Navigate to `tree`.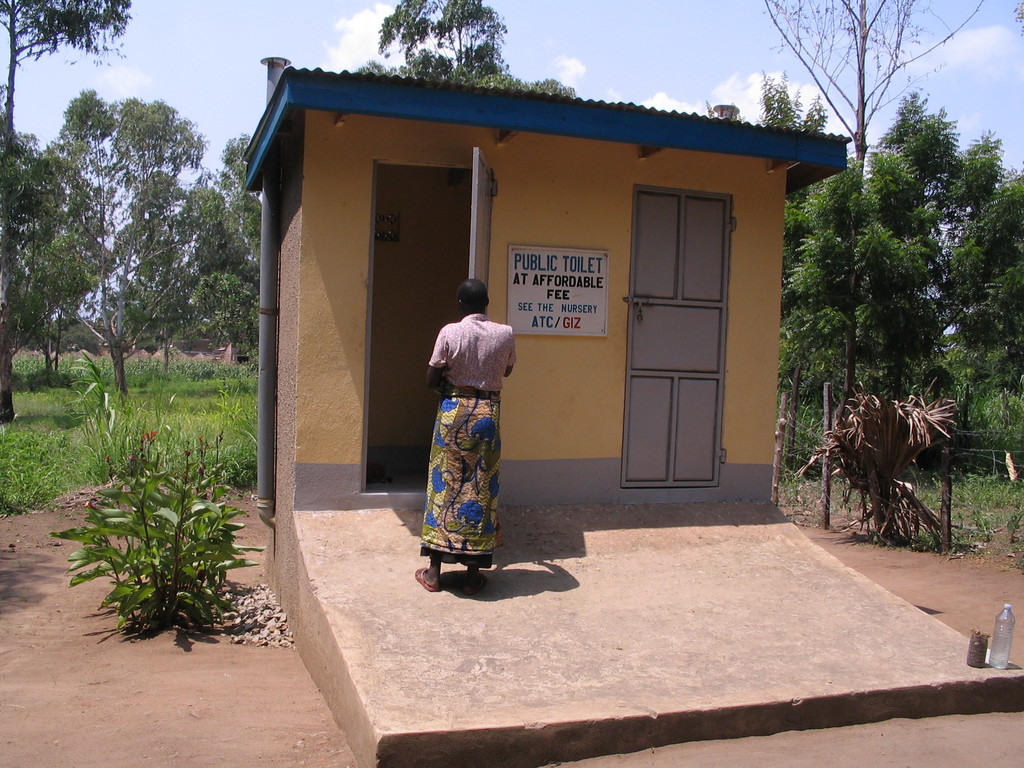
Navigation target: bbox(779, 135, 929, 531).
